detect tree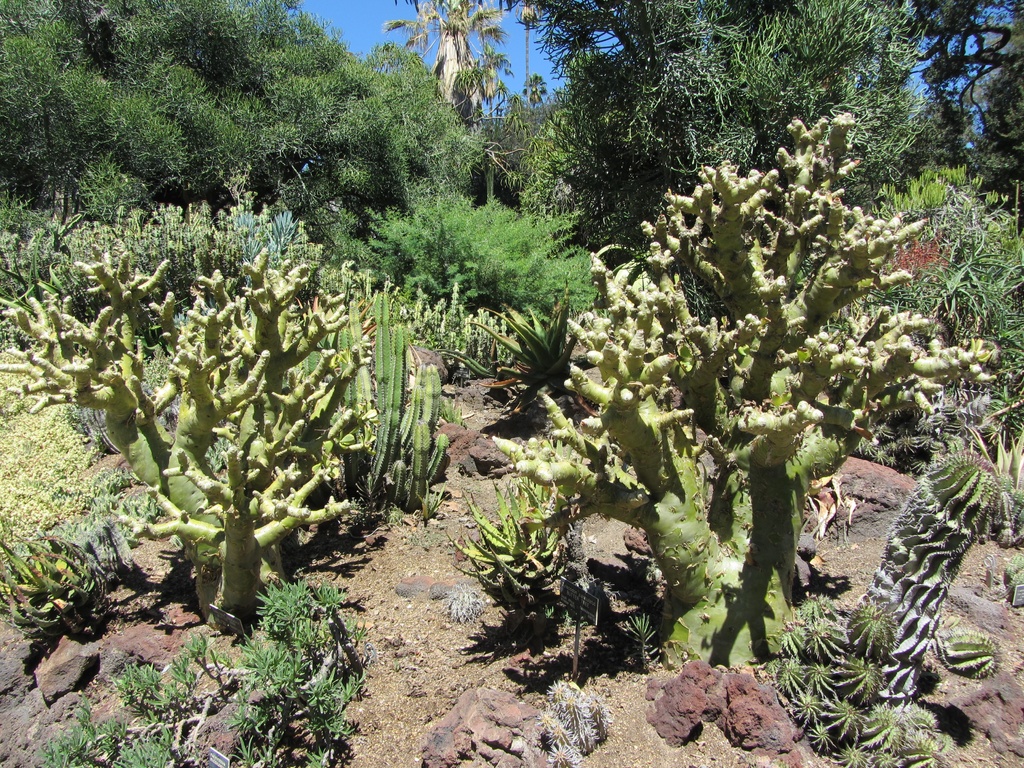
0/201/452/630
